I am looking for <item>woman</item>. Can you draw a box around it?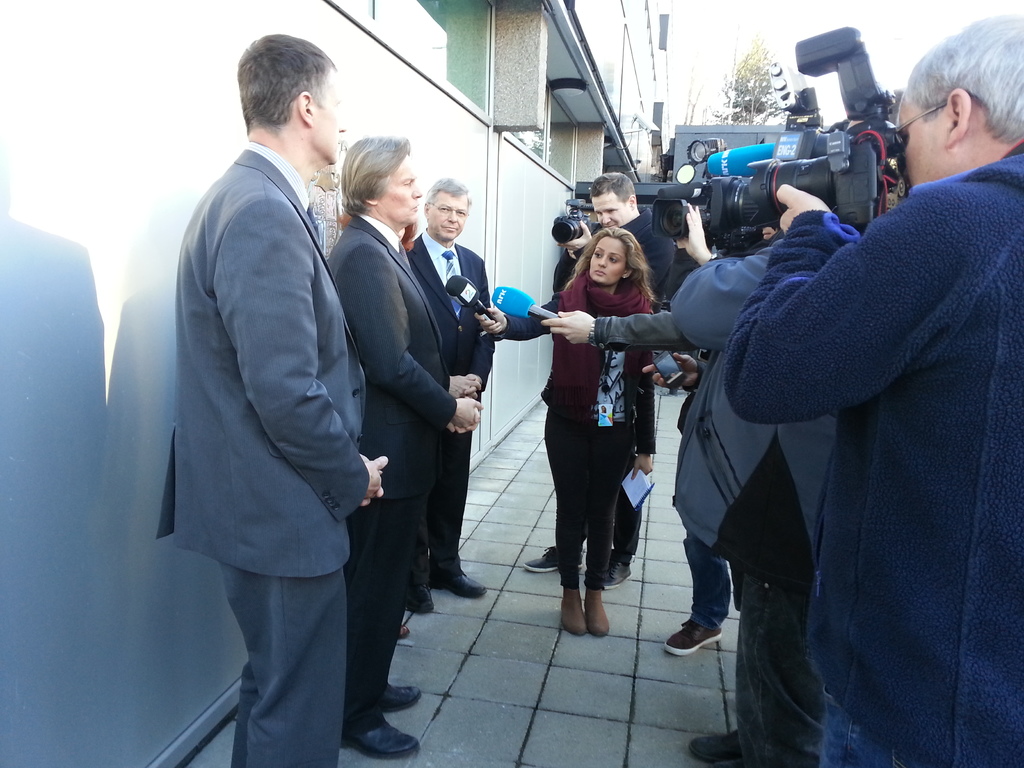
Sure, the bounding box is bbox=[509, 215, 685, 643].
